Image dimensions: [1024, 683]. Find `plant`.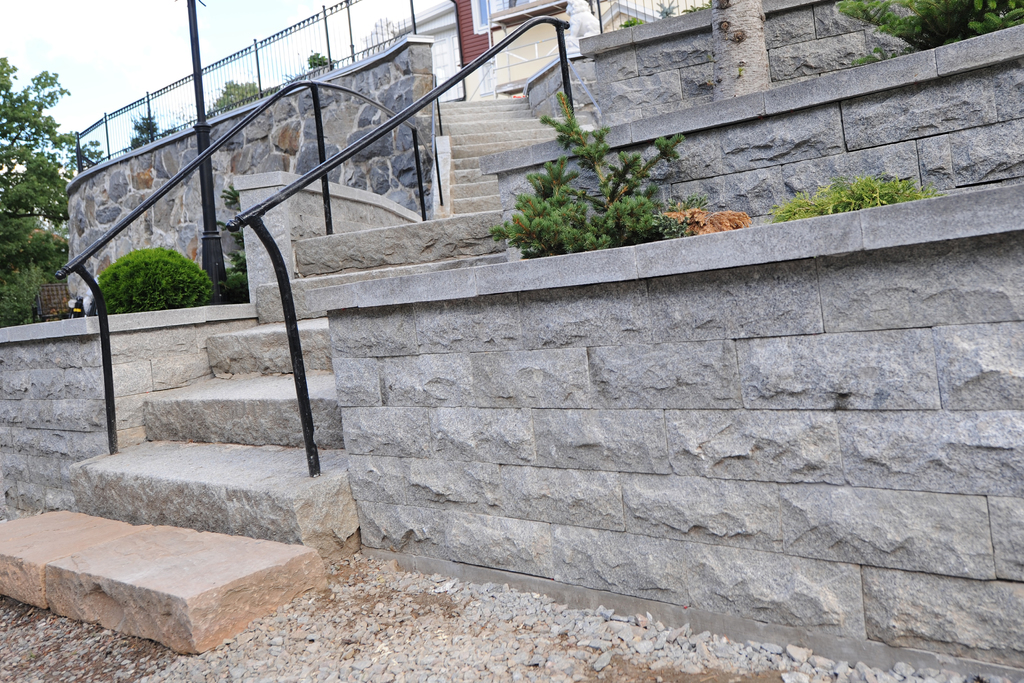
0,256,51,330.
